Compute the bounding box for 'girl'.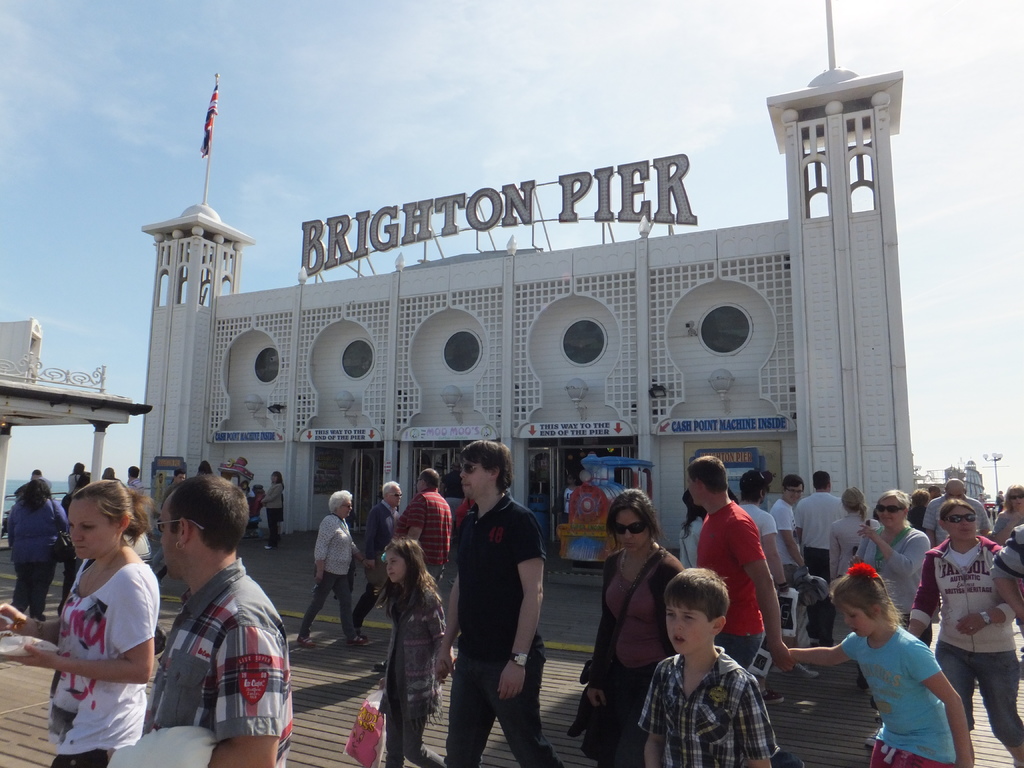
<bbox>382, 537, 456, 767</bbox>.
